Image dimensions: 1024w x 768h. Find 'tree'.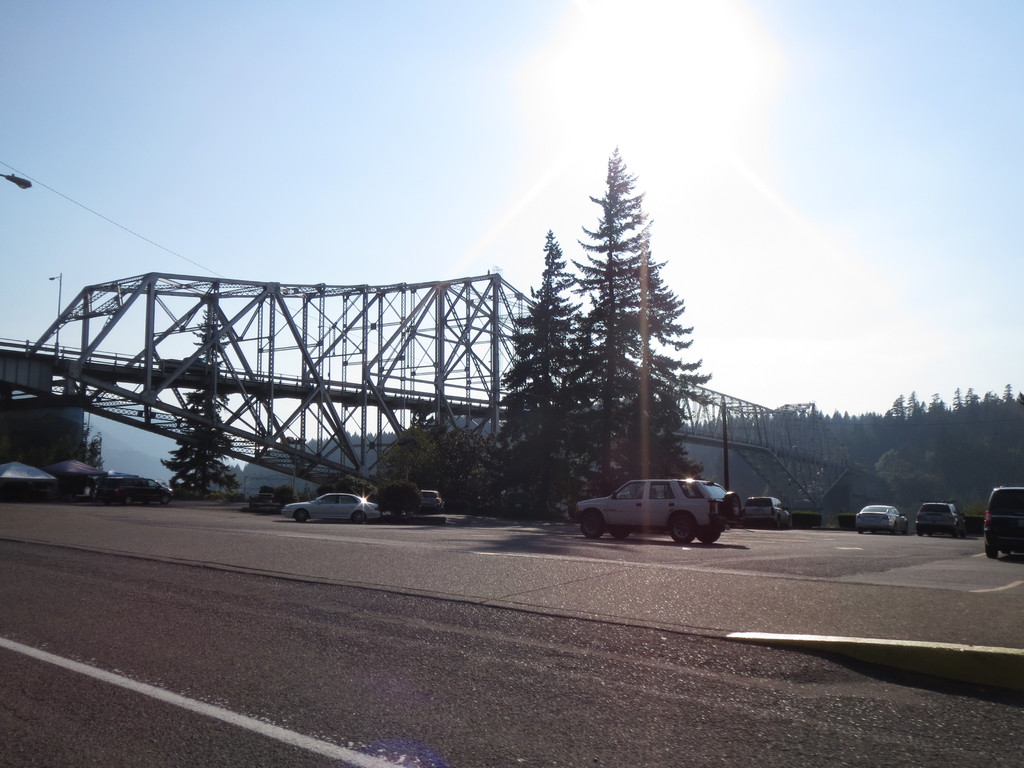
pyautogui.locateOnScreen(984, 391, 1002, 401).
